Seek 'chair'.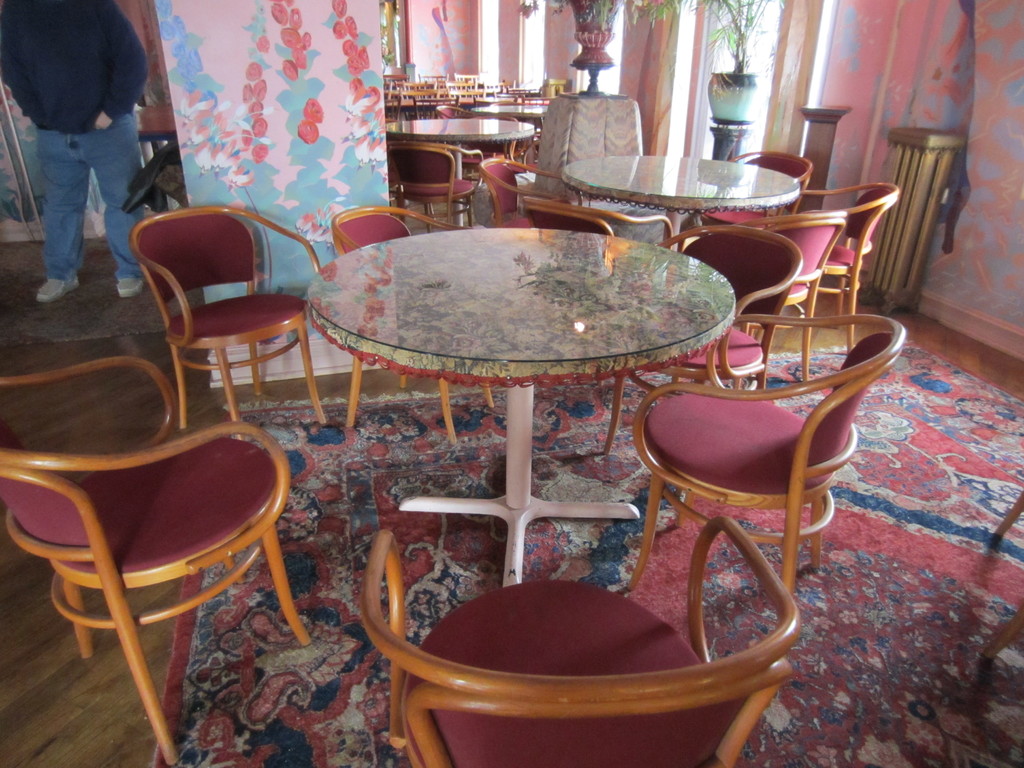
bbox=[435, 102, 472, 124].
